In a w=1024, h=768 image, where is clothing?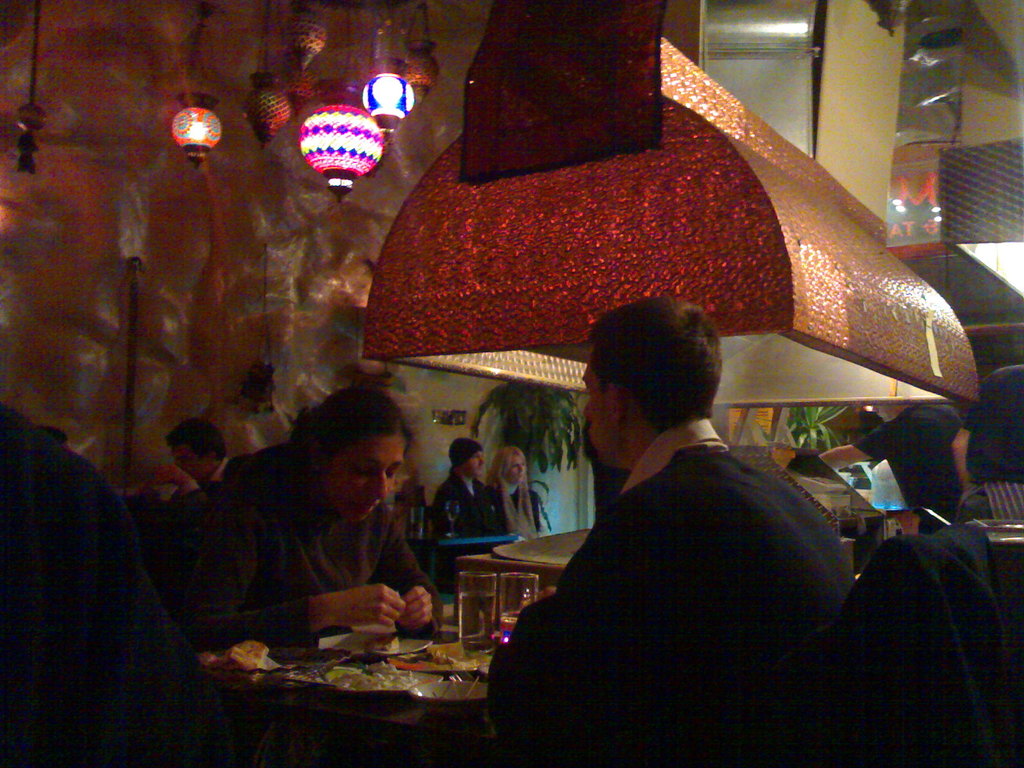
854/400/968/524.
